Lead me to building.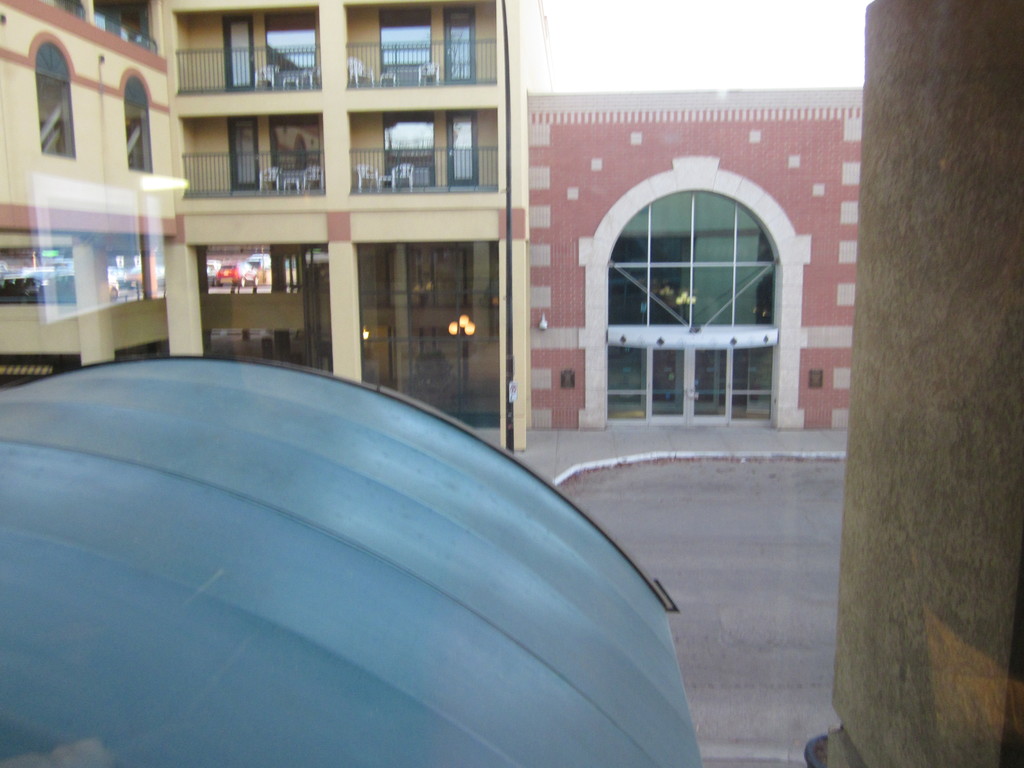
Lead to {"x1": 3, "y1": 0, "x2": 530, "y2": 451}.
